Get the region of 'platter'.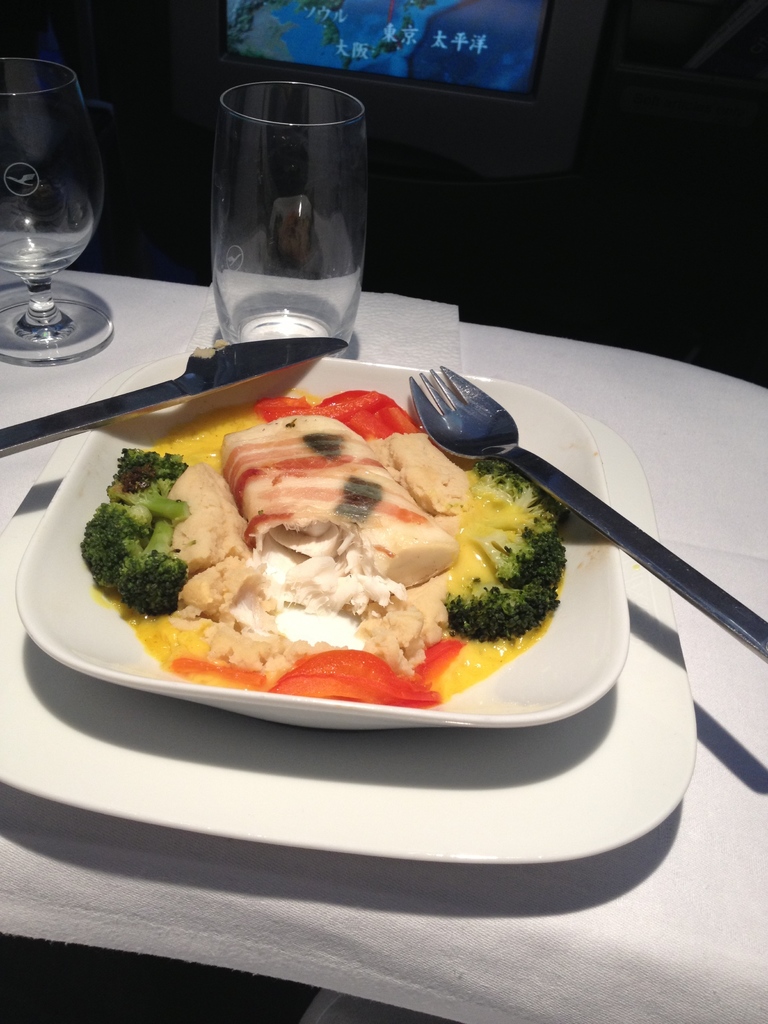
<box>0,370,696,865</box>.
